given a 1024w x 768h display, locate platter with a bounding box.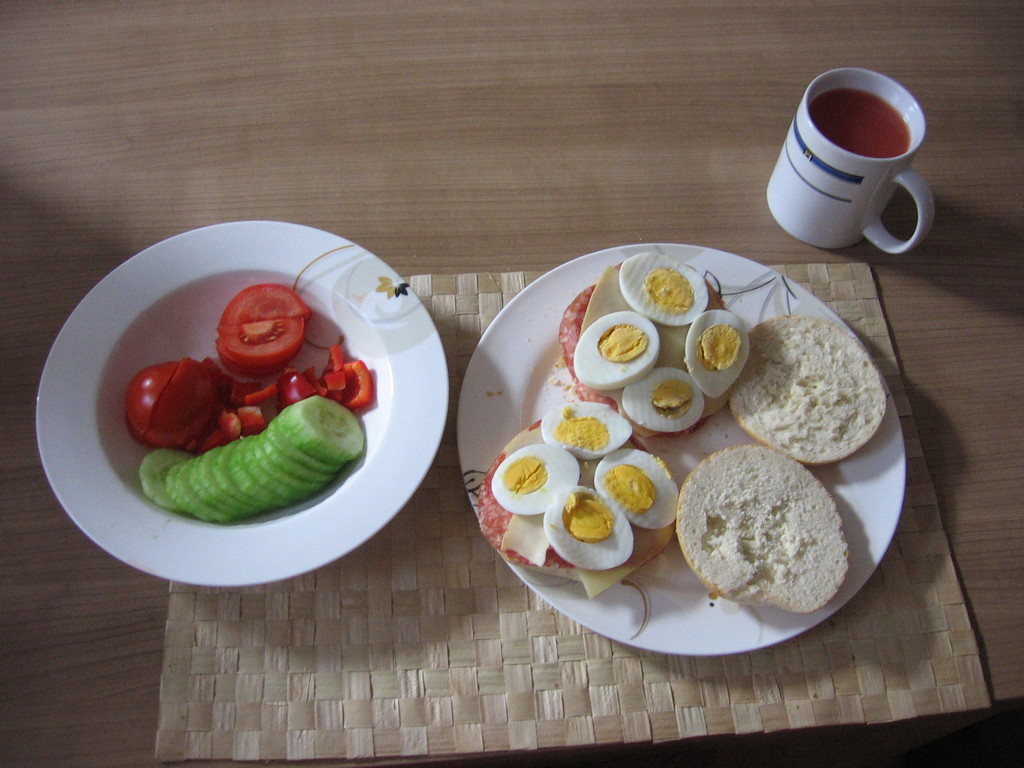
Located: box=[35, 222, 445, 586].
